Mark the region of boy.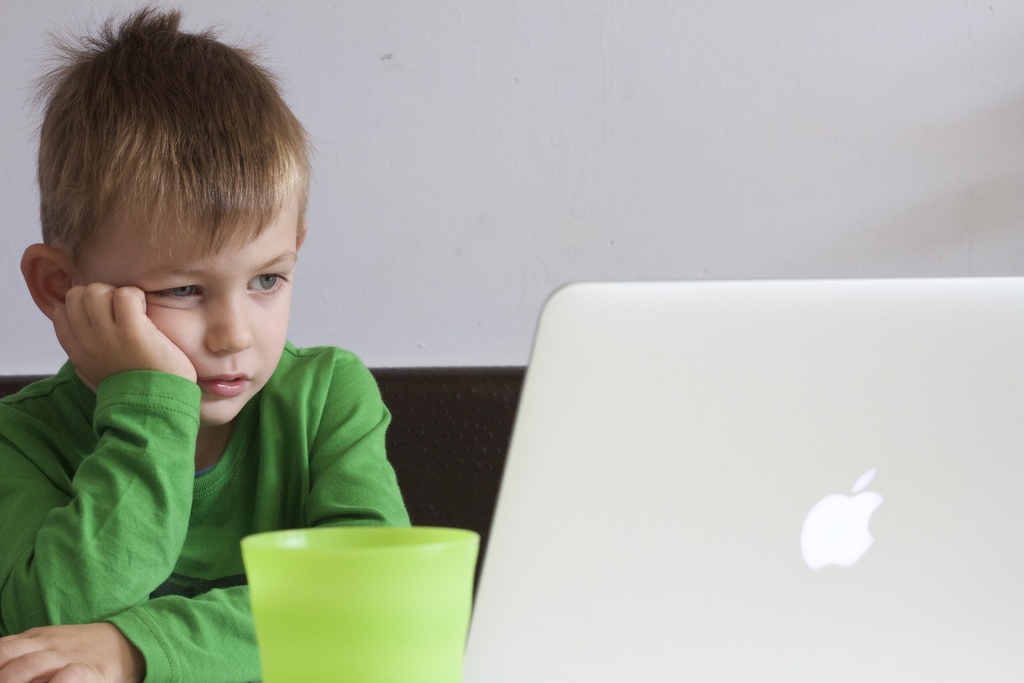
Region: (x1=0, y1=2, x2=413, y2=682).
